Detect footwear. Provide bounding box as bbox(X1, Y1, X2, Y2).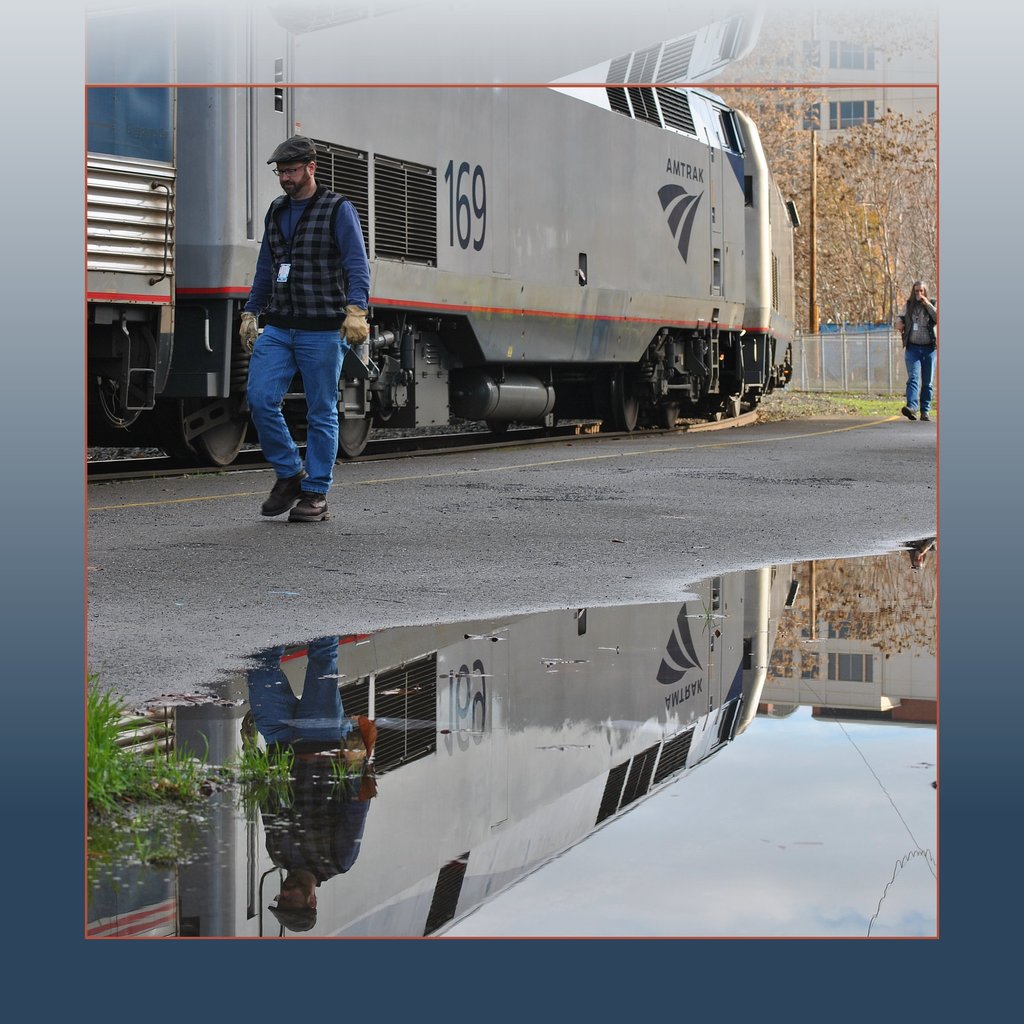
bbox(259, 471, 307, 515).
